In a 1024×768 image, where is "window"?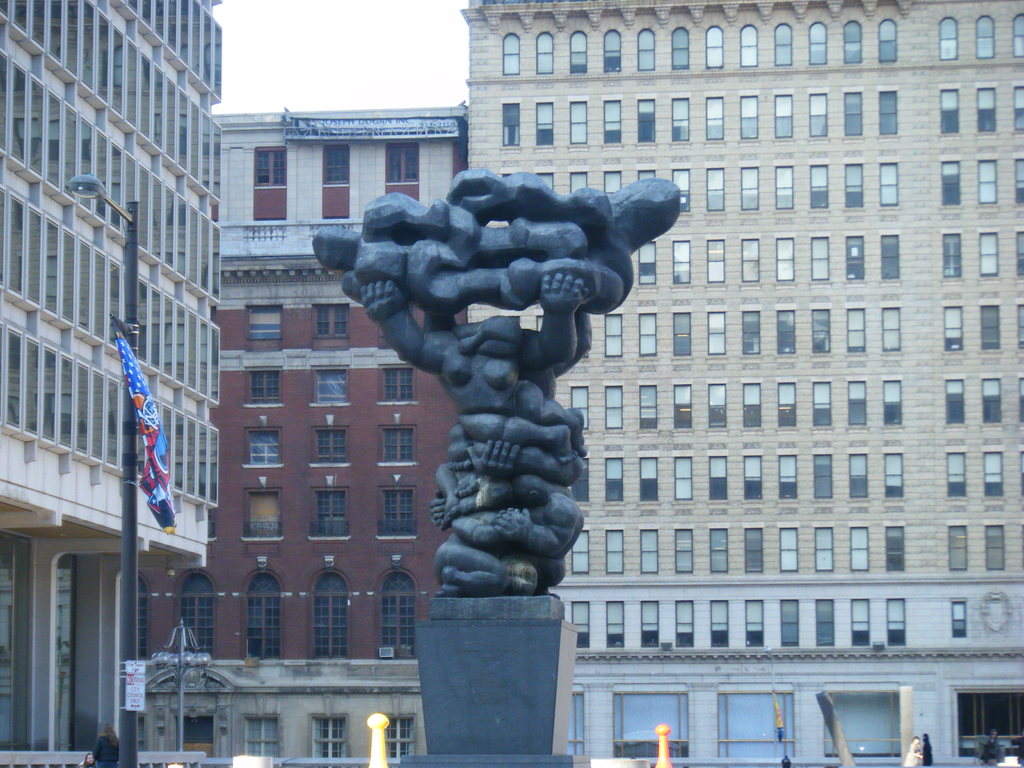
[left=639, top=240, right=657, bottom=284].
